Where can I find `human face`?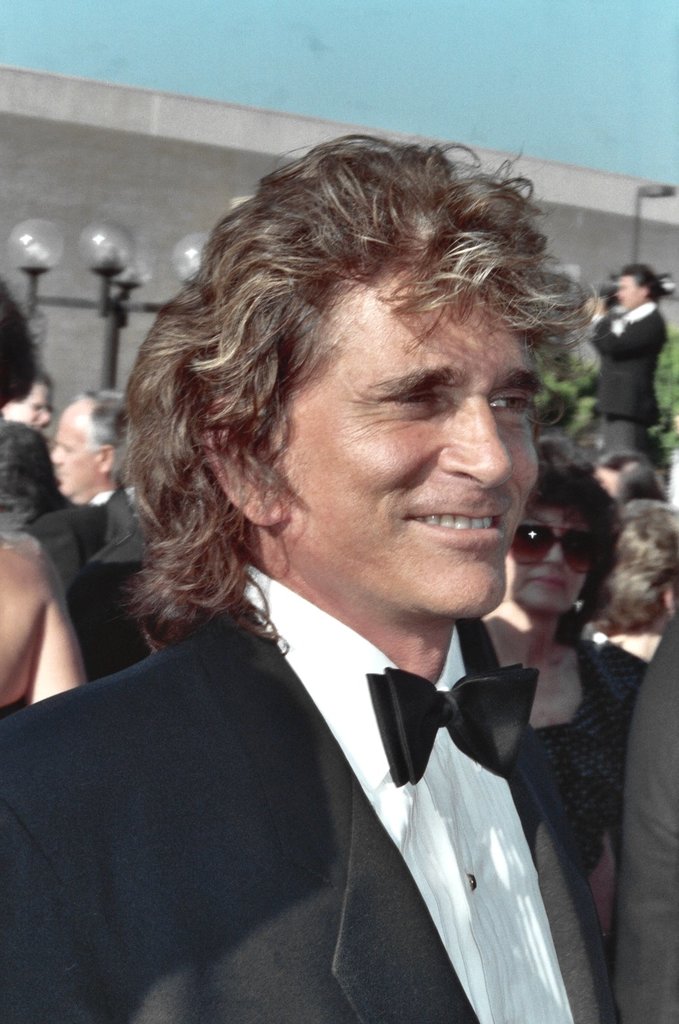
You can find it at [x1=618, y1=279, x2=638, y2=313].
